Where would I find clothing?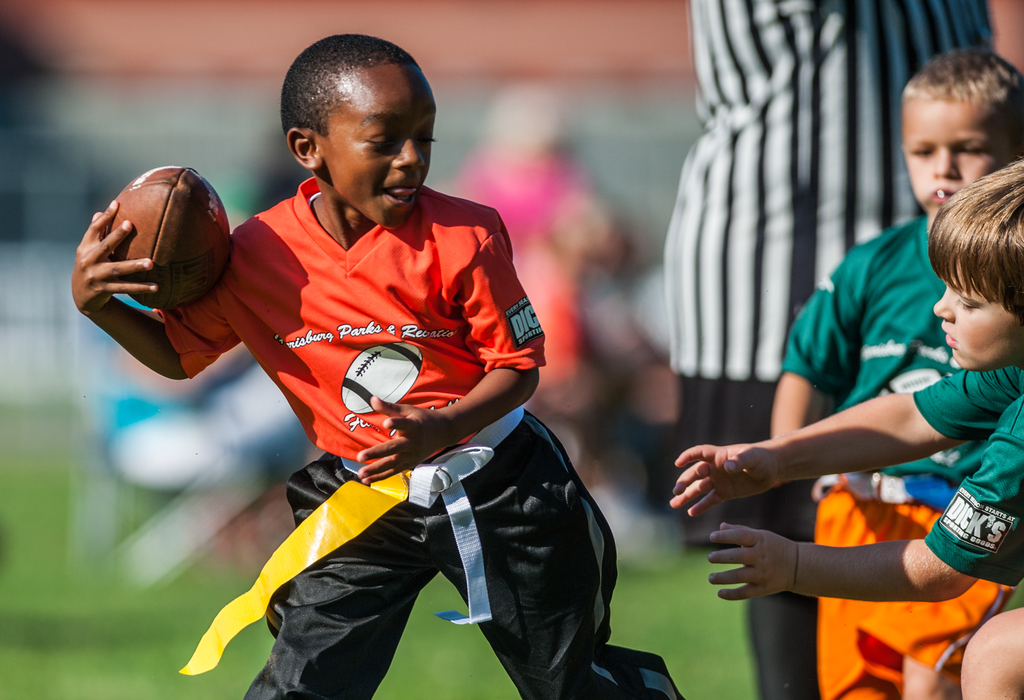
At crop(783, 216, 1014, 699).
